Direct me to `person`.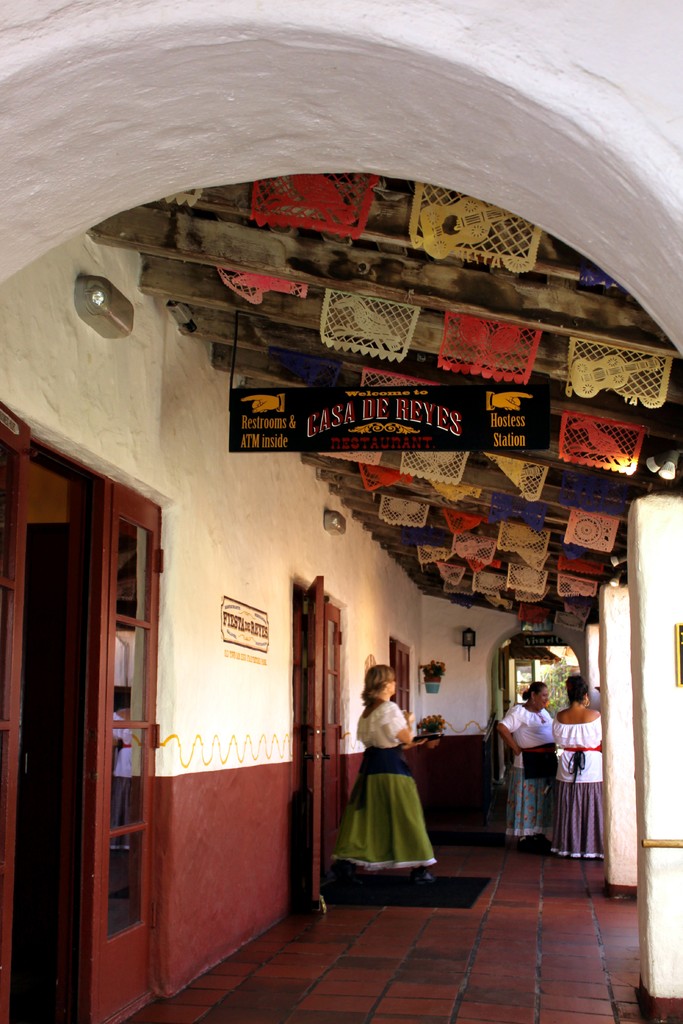
Direction: bbox(342, 660, 436, 908).
